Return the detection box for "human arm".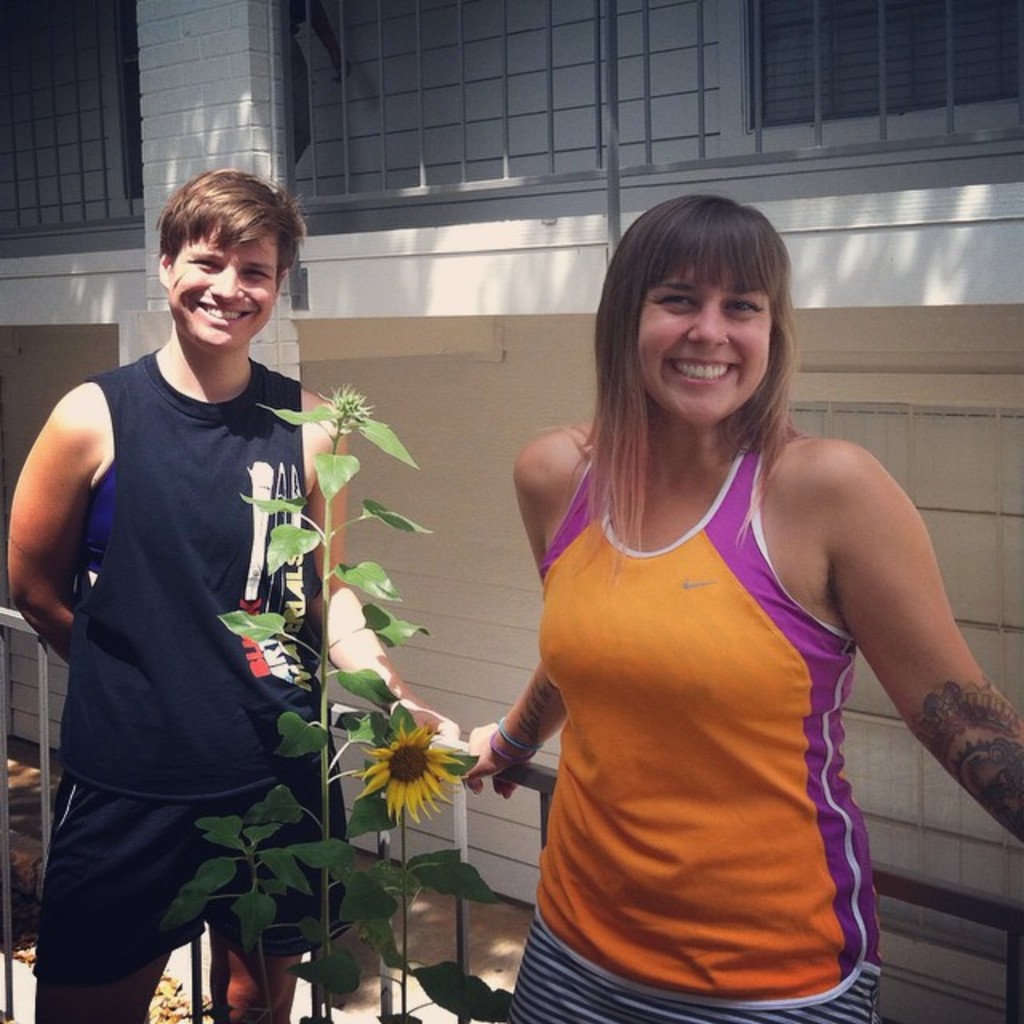
0:379:96:672.
